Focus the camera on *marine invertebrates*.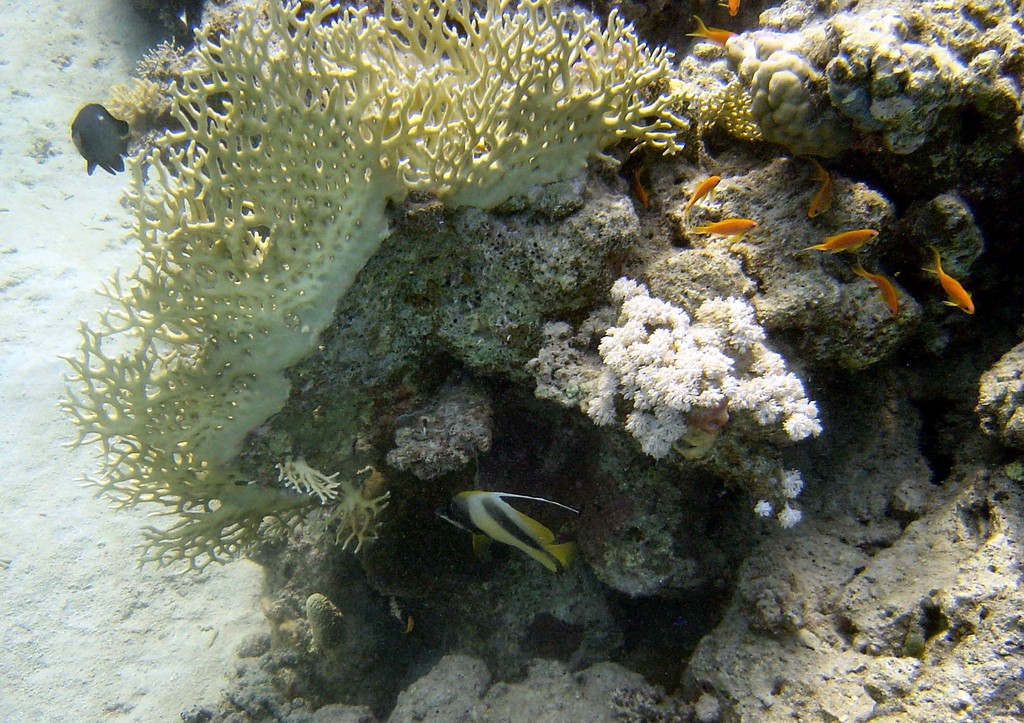
Focus region: [left=492, top=268, right=851, bottom=534].
